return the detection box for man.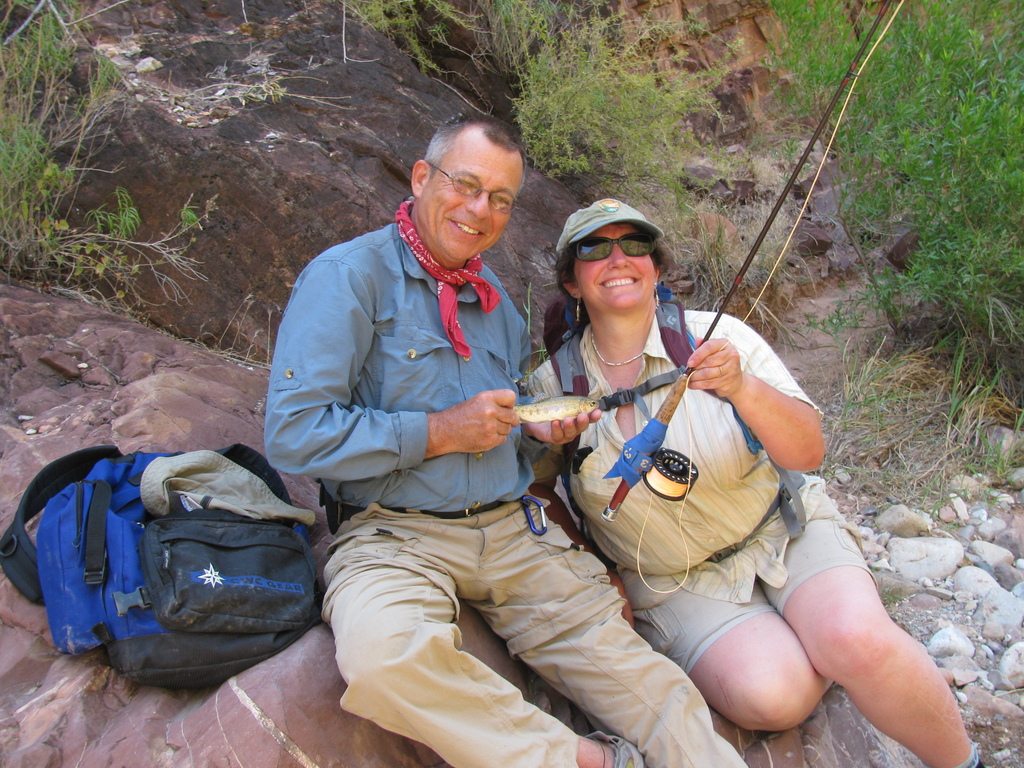
x1=279, y1=127, x2=663, y2=723.
